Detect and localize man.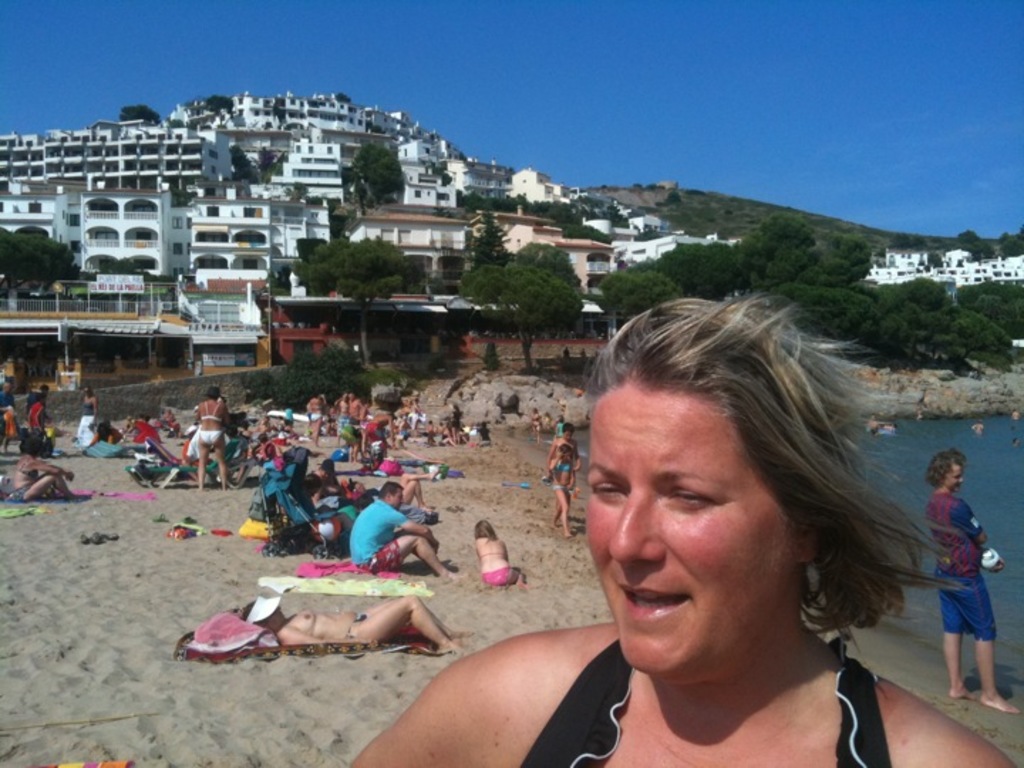
Localized at [331,391,350,444].
